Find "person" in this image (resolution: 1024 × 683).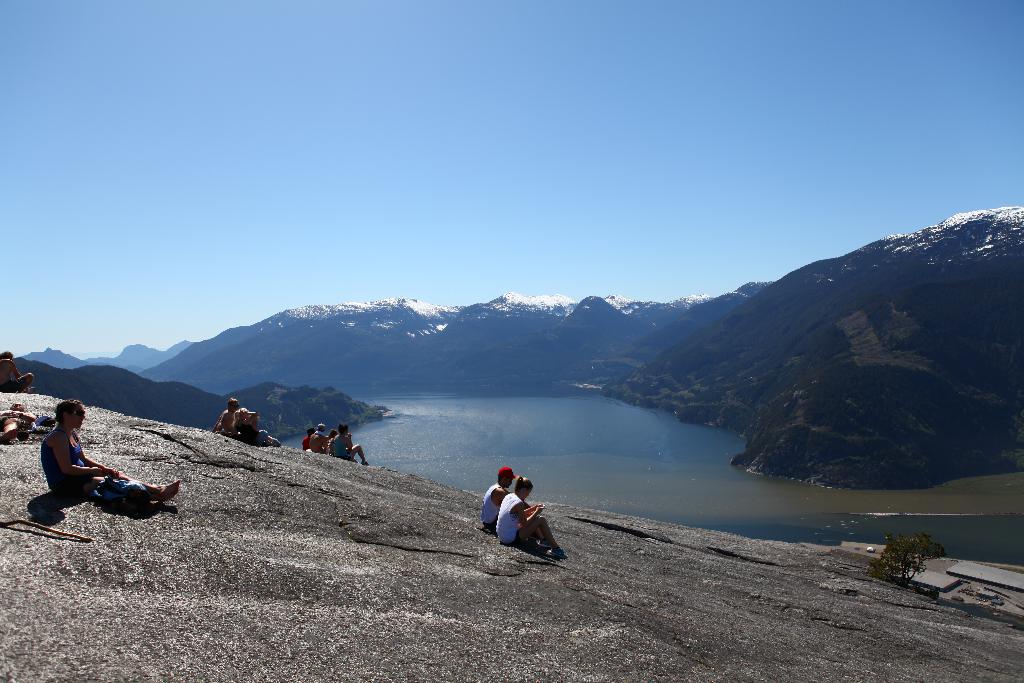
region(302, 424, 316, 447).
